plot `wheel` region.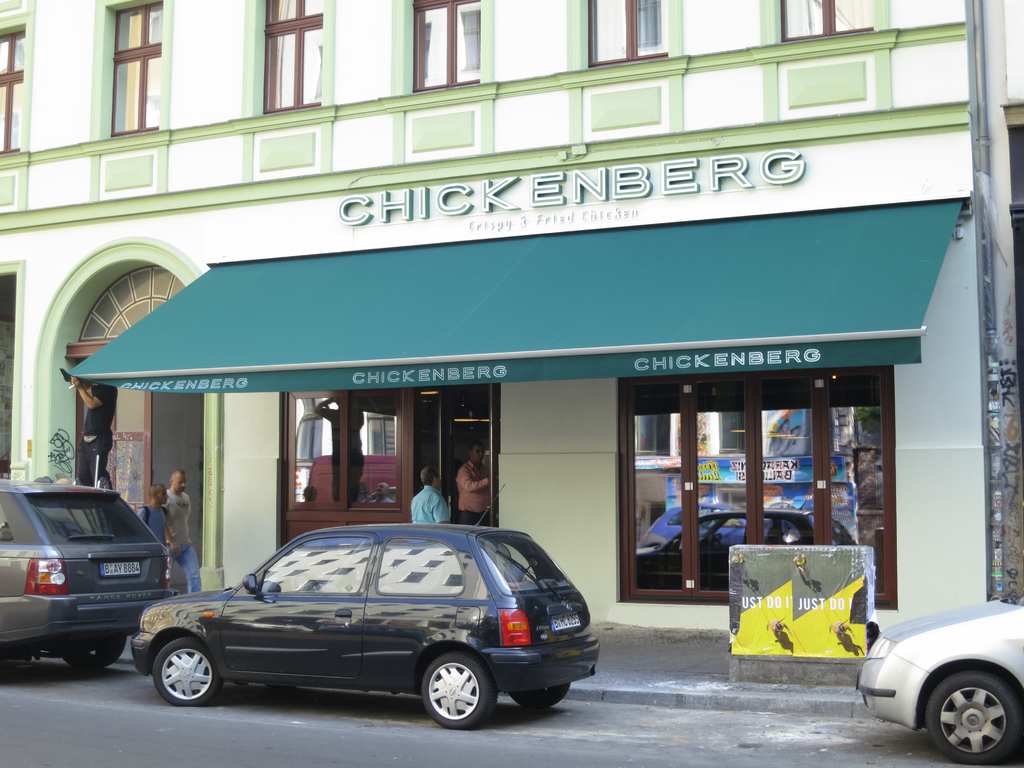
Plotted at 142/639/223/723.
